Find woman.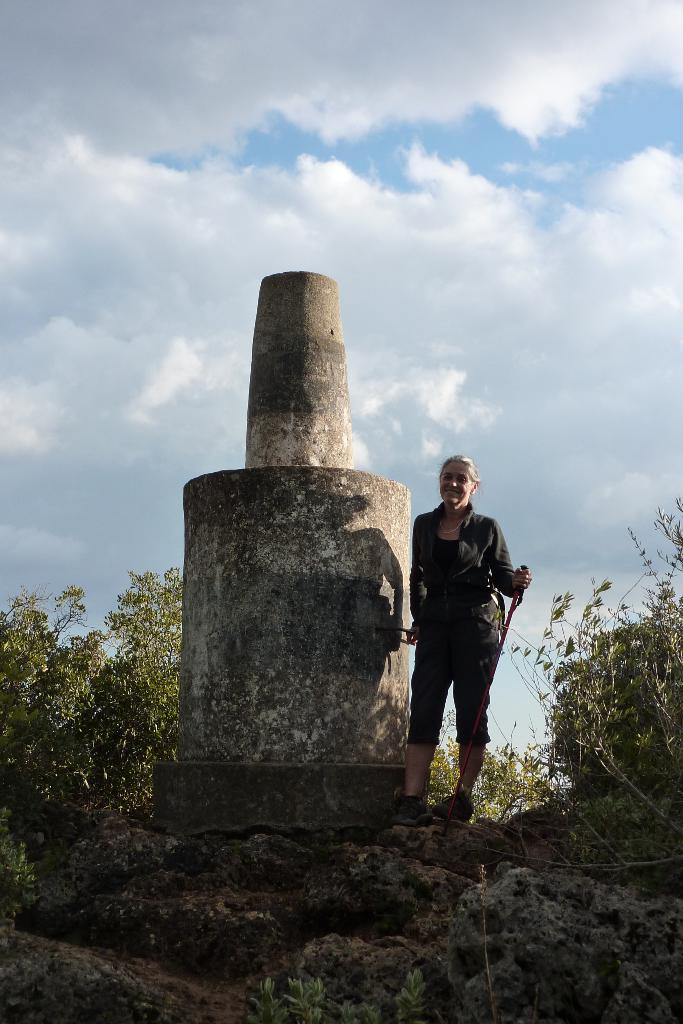
box=[390, 440, 531, 842].
